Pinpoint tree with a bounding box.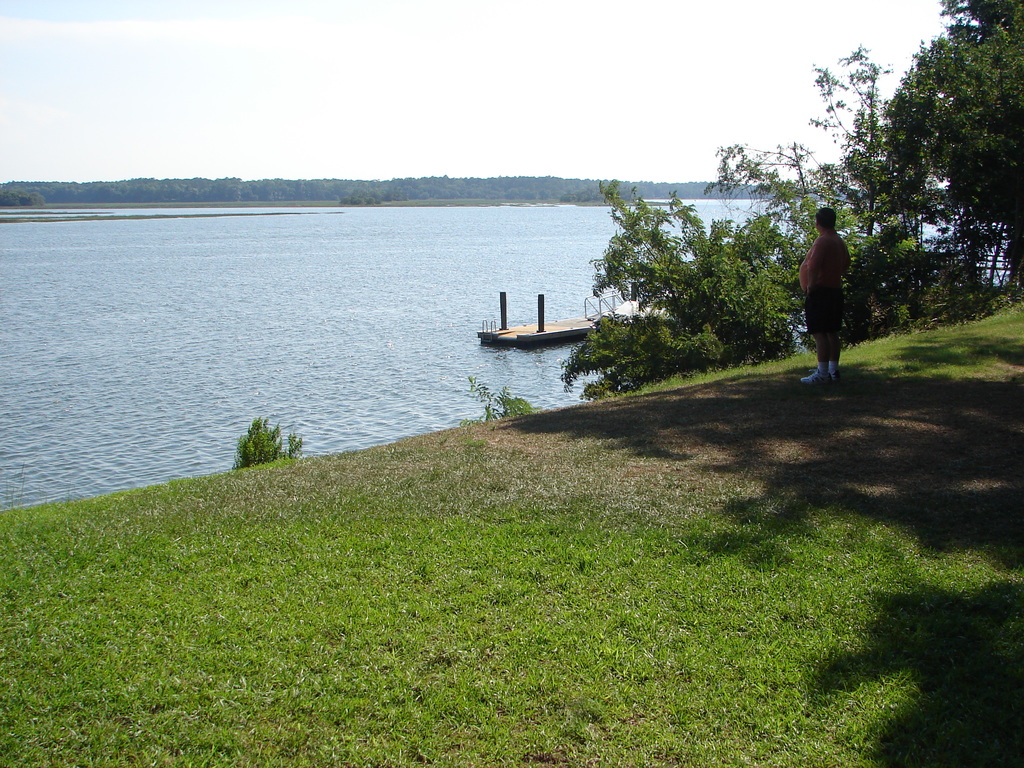
bbox=(849, 0, 1023, 291).
